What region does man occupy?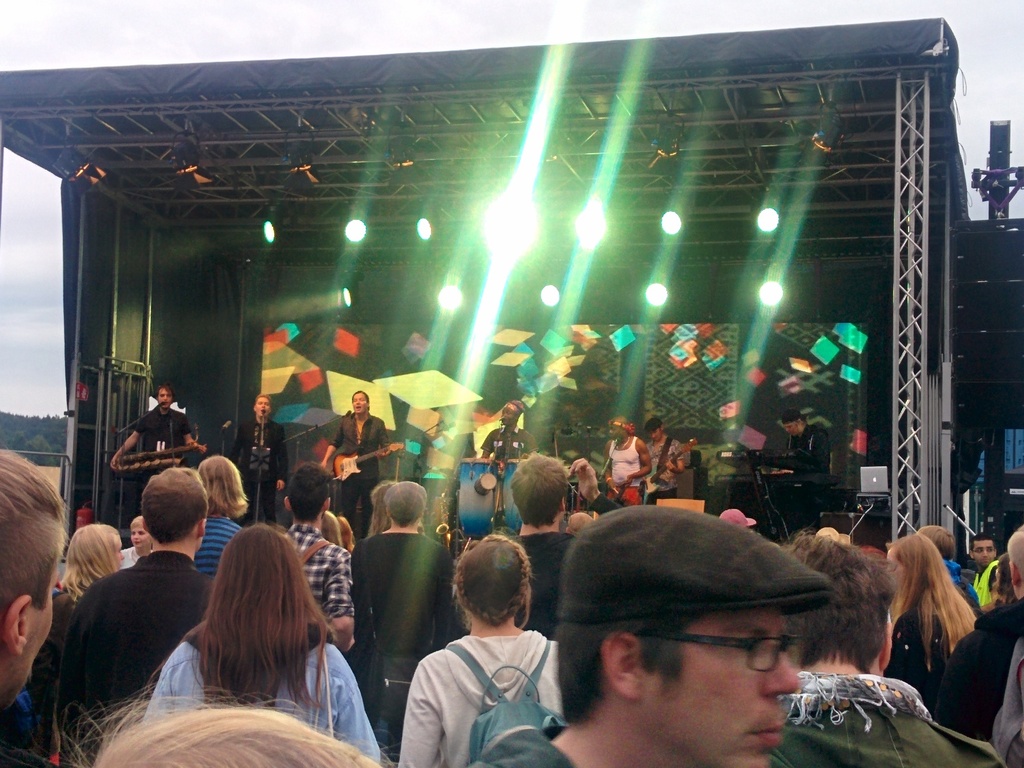
[x1=771, y1=534, x2=1014, y2=767].
